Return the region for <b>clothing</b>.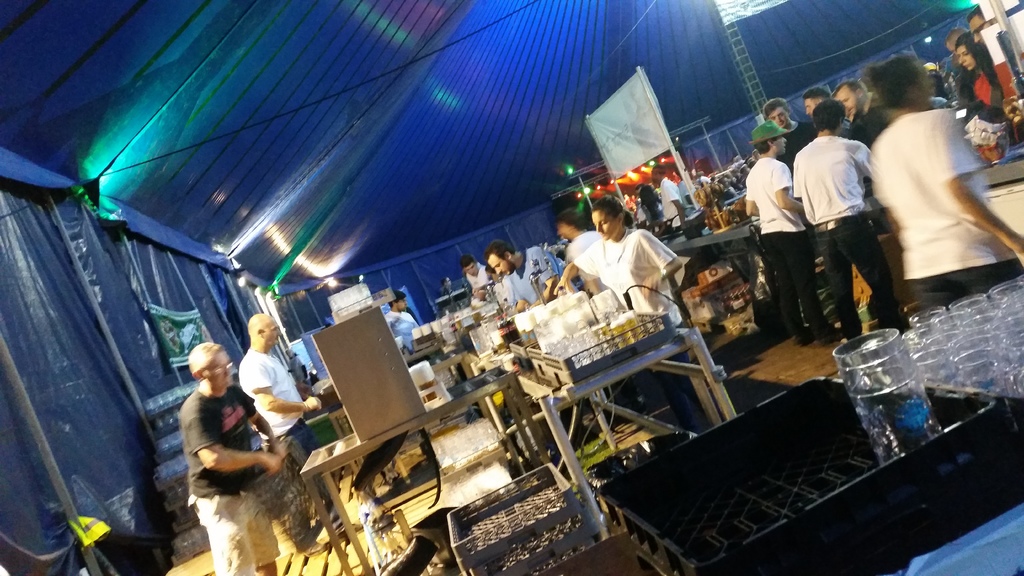
[797,95,895,320].
